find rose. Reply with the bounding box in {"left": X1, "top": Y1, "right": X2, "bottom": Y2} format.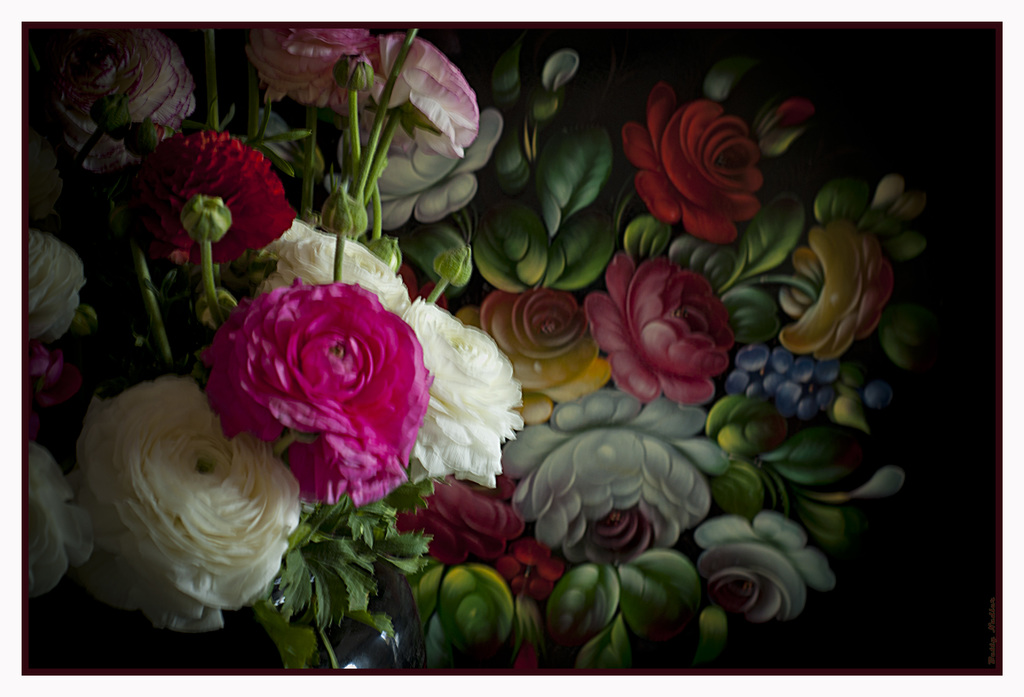
{"left": 65, "top": 371, "right": 304, "bottom": 635}.
